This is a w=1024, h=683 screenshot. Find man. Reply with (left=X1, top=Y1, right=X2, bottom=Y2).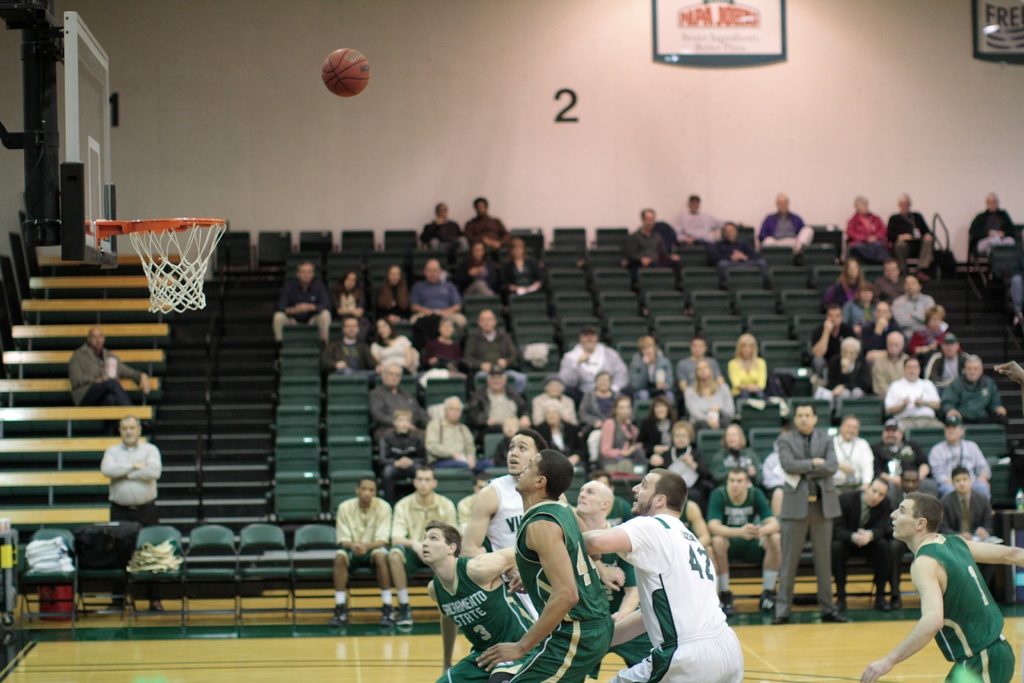
(left=865, top=331, right=919, bottom=394).
